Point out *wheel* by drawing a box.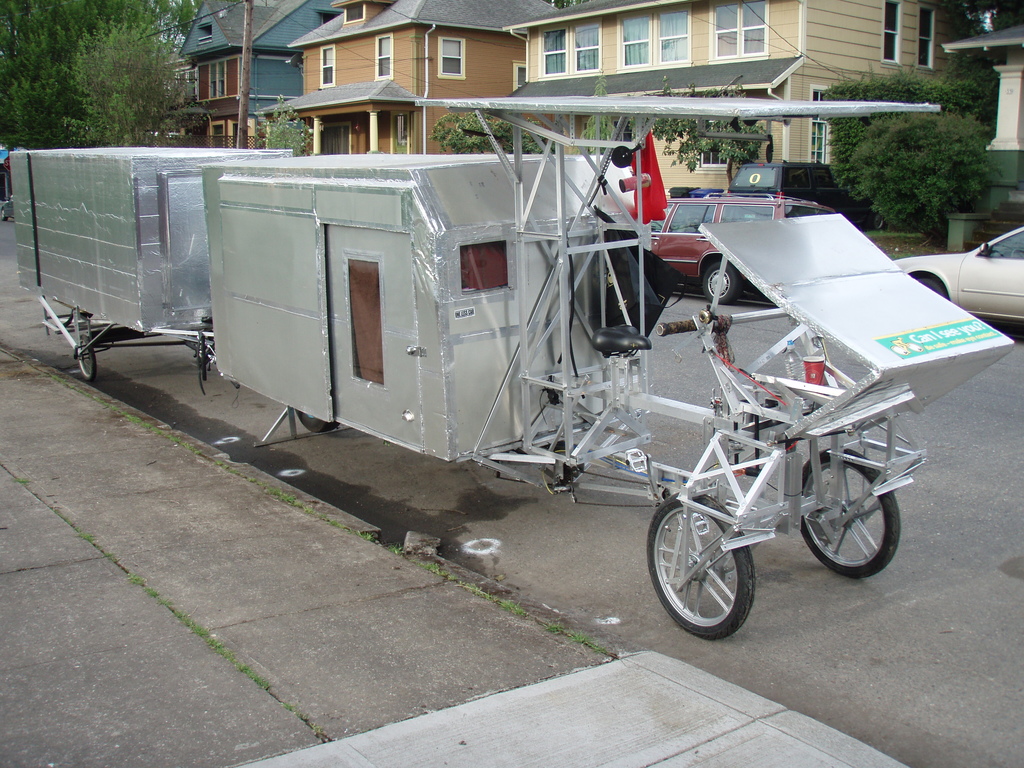
pyautogui.locateOnScreen(653, 480, 777, 635).
